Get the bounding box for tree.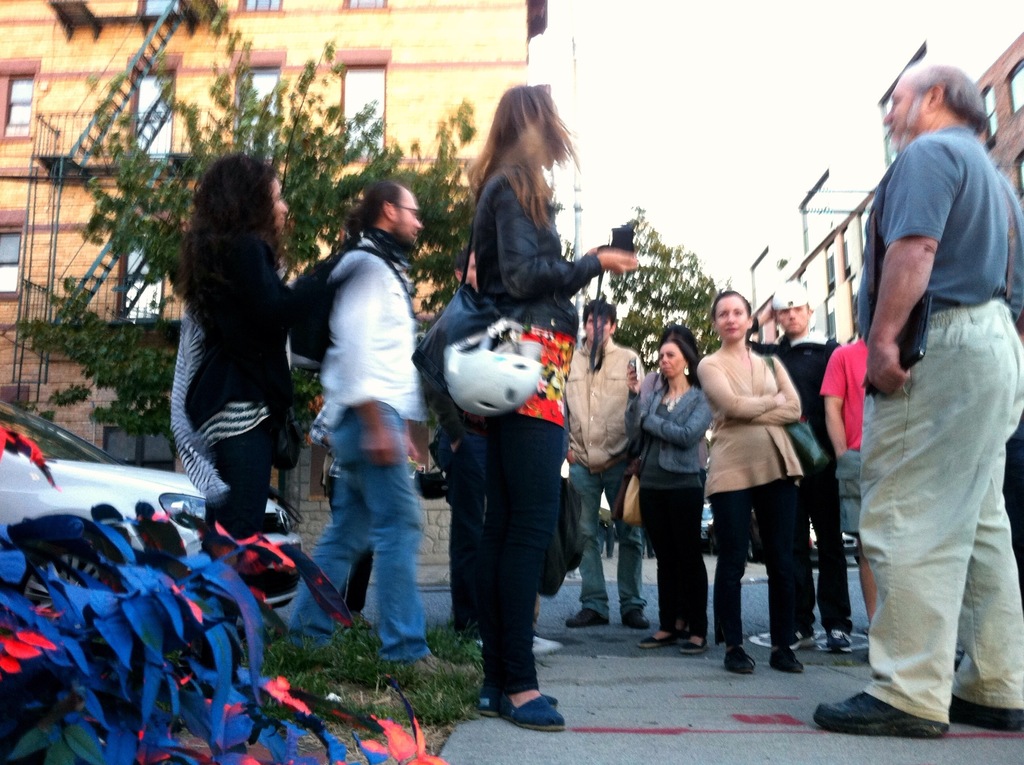
[x1=636, y1=223, x2=721, y2=317].
